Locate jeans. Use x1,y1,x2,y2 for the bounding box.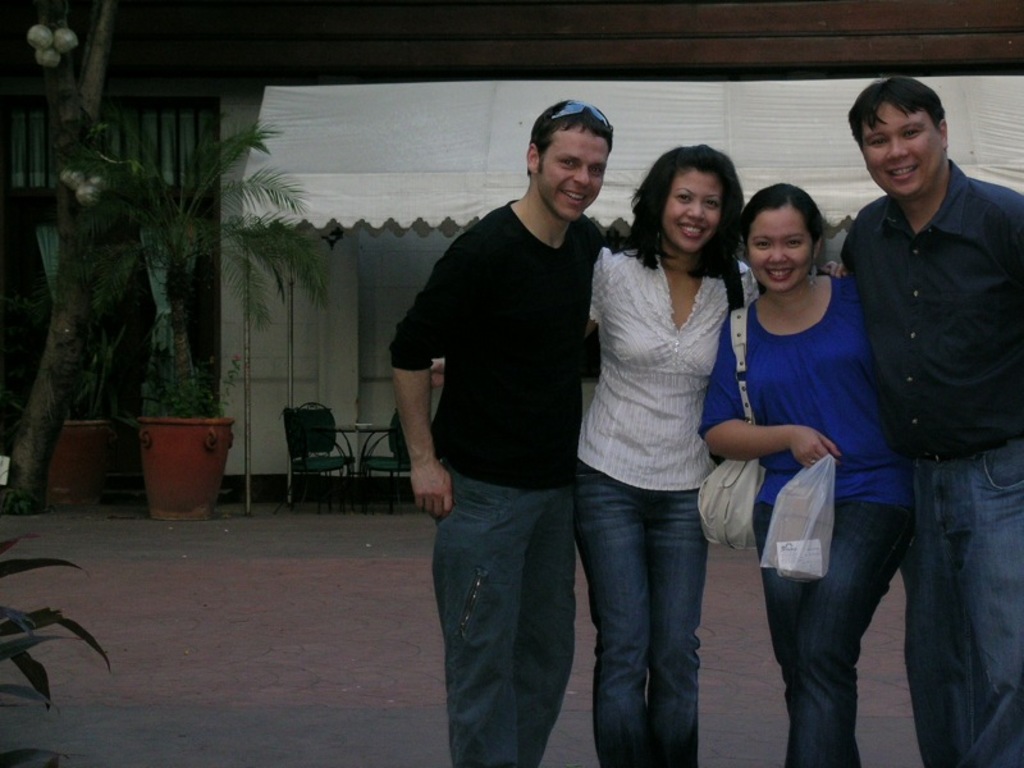
436,458,571,767.
